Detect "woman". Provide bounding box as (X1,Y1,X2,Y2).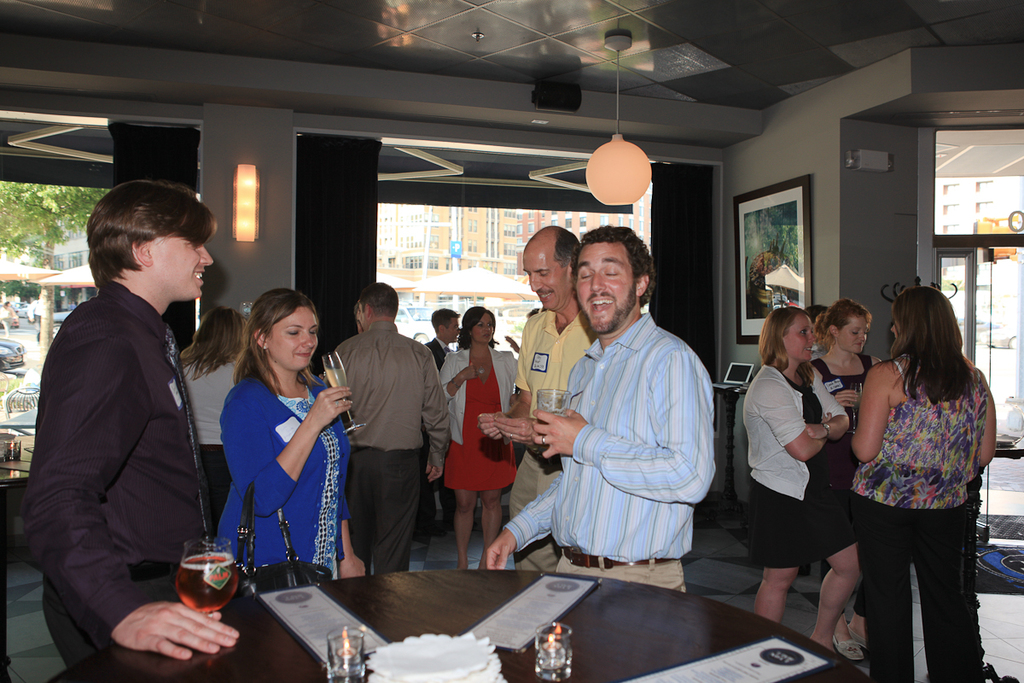
(739,303,866,649).
